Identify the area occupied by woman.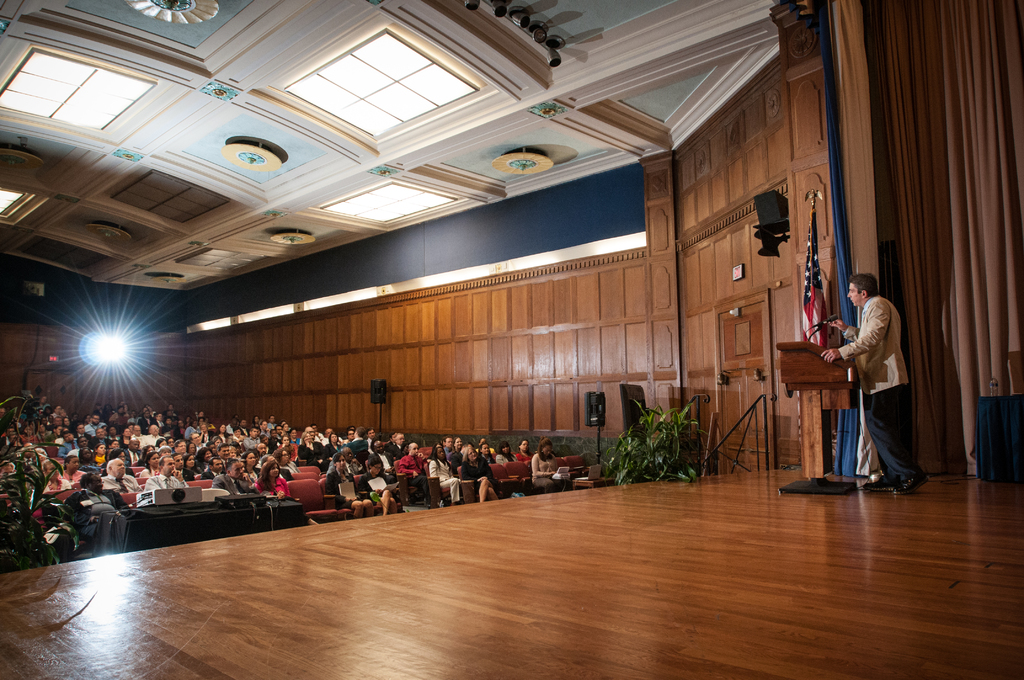
Area: x1=326 y1=455 x2=360 y2=500.
